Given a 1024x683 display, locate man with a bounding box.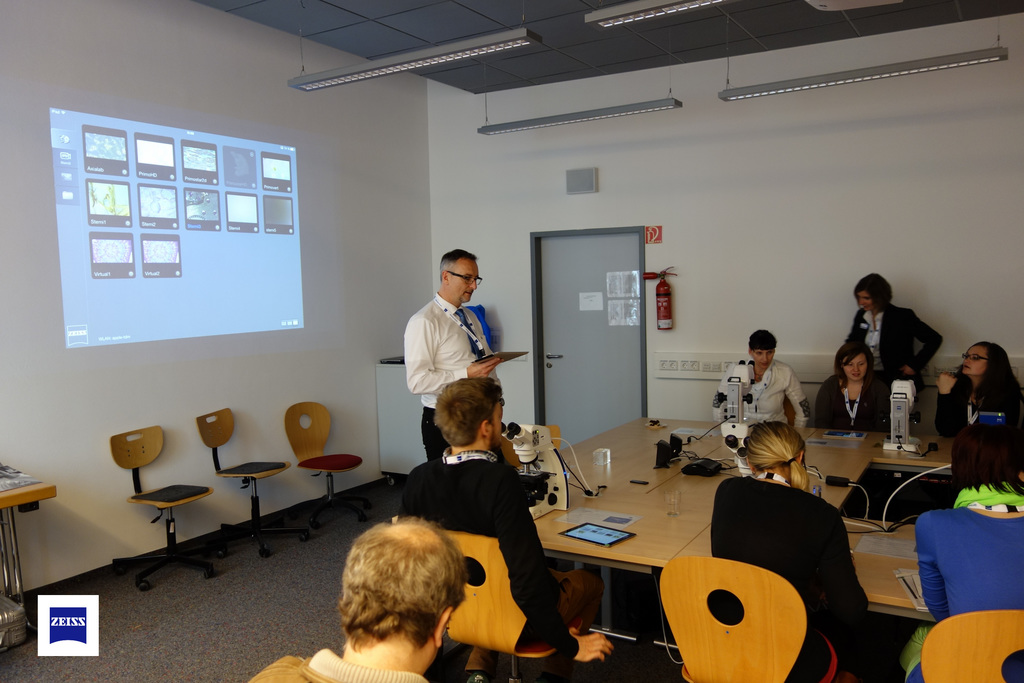
Located: x1=393 y1=374 x2=612 y2=682.
